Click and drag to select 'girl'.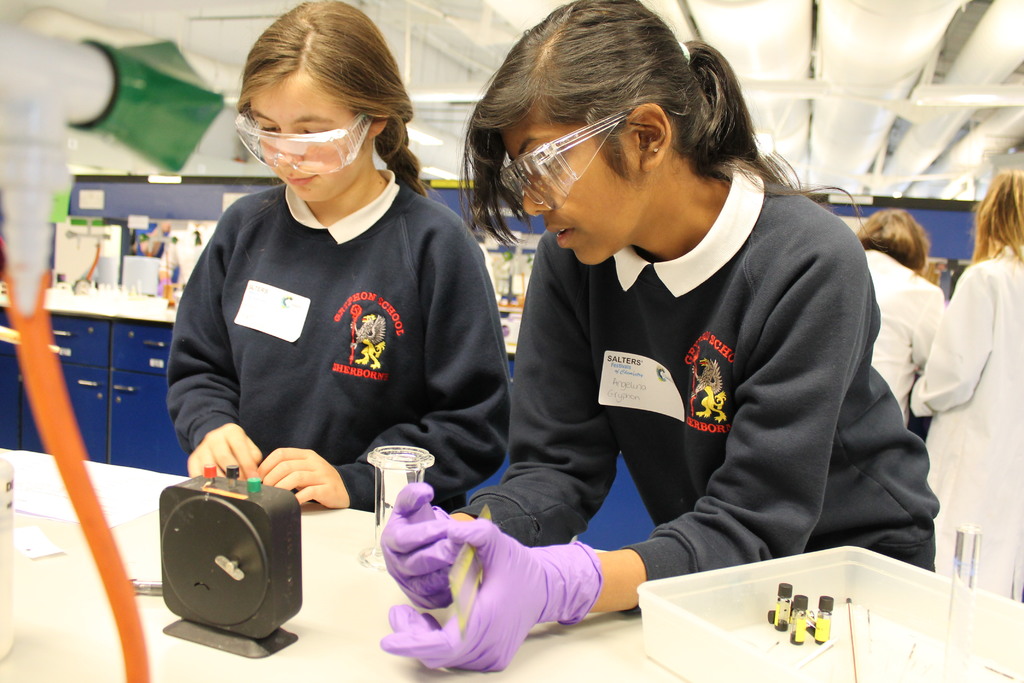
Selection: region(911, 164, 1023, 615).
